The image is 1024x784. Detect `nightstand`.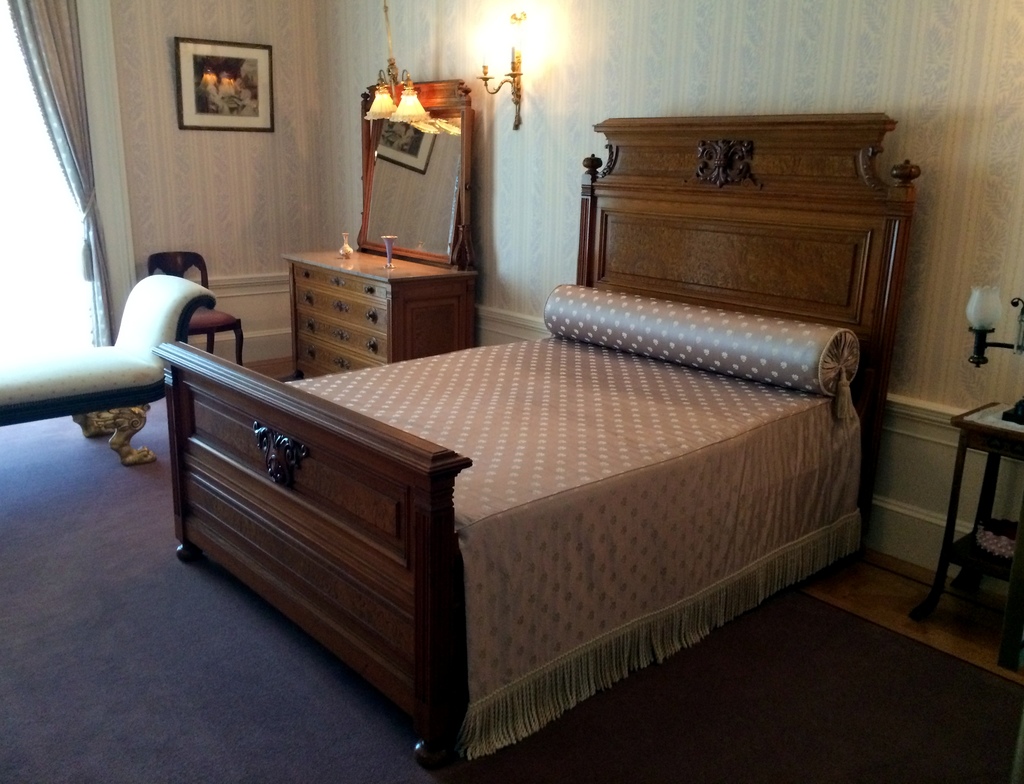
Detection: 282, 238, 480, 383.
